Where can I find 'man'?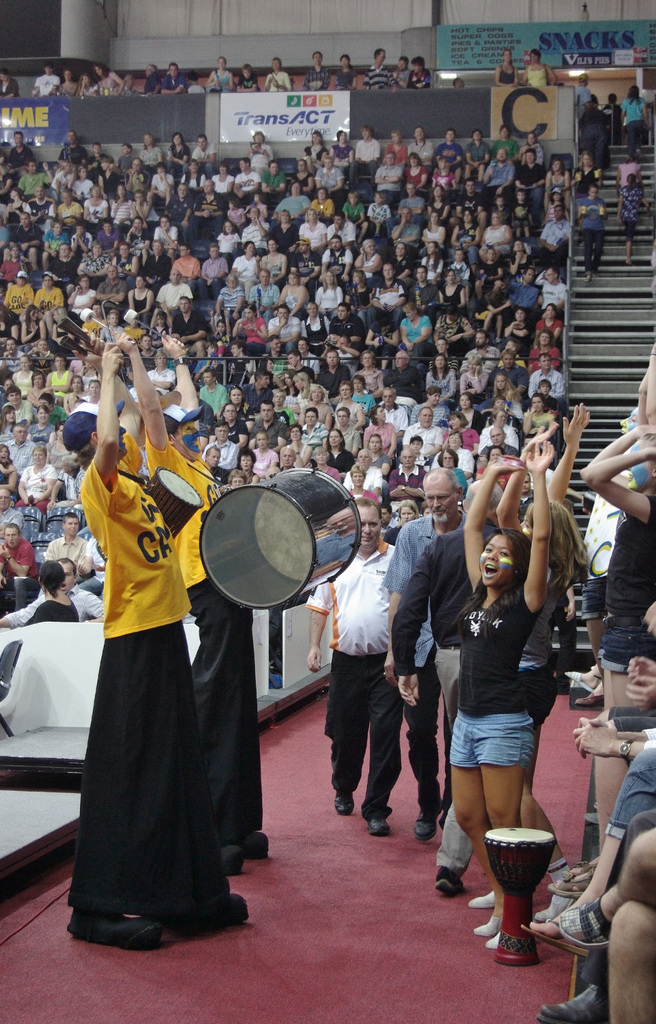
You can find it at region(307, 156, 343, 204).
